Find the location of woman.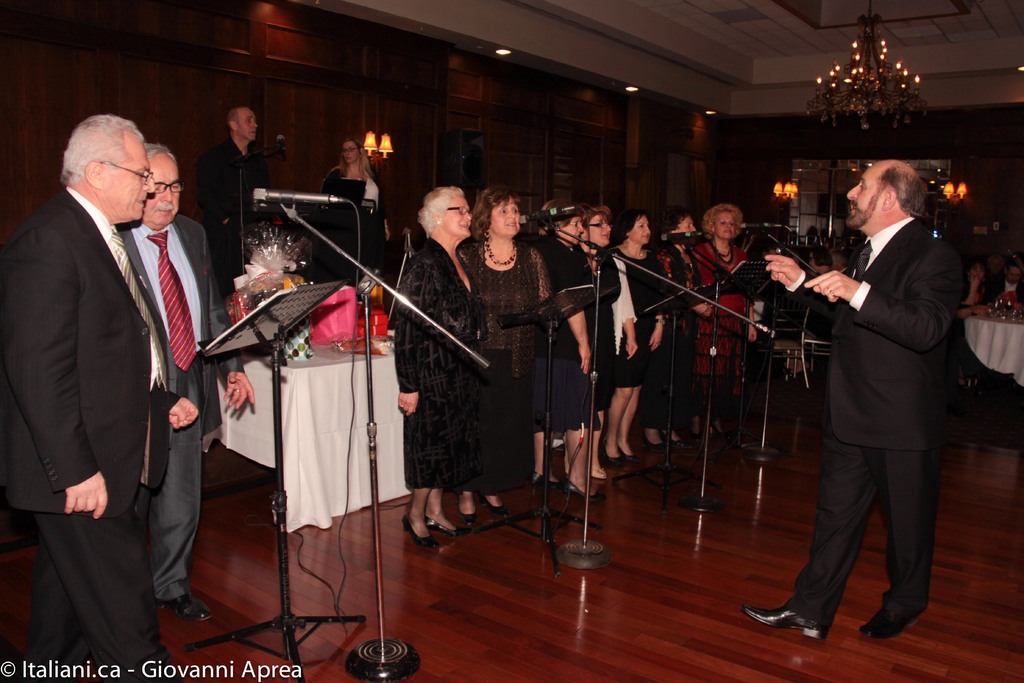
Location: pyautogui.locateOnScreen(317, 136, 394, 282).
